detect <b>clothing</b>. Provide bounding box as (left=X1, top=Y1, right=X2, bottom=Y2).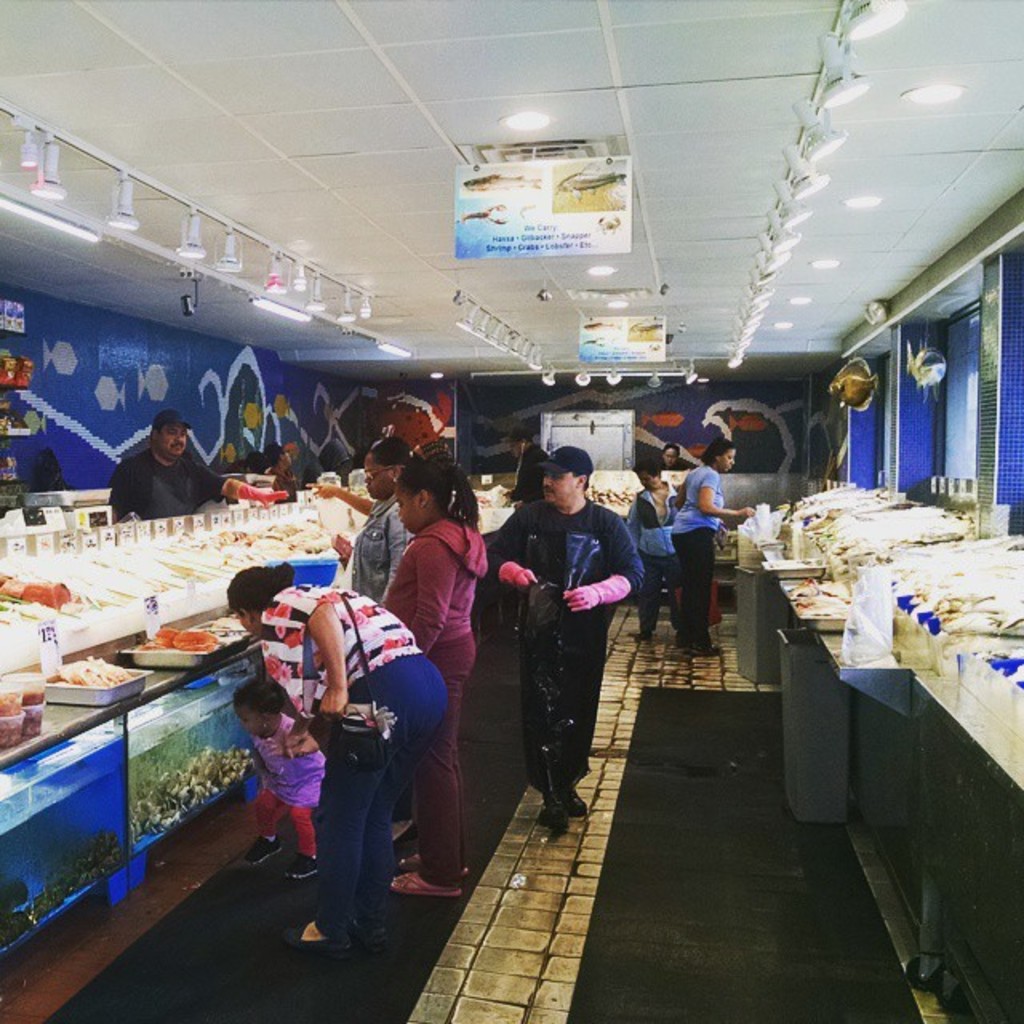
(left=344, top=490, right=416, bottom=824).
